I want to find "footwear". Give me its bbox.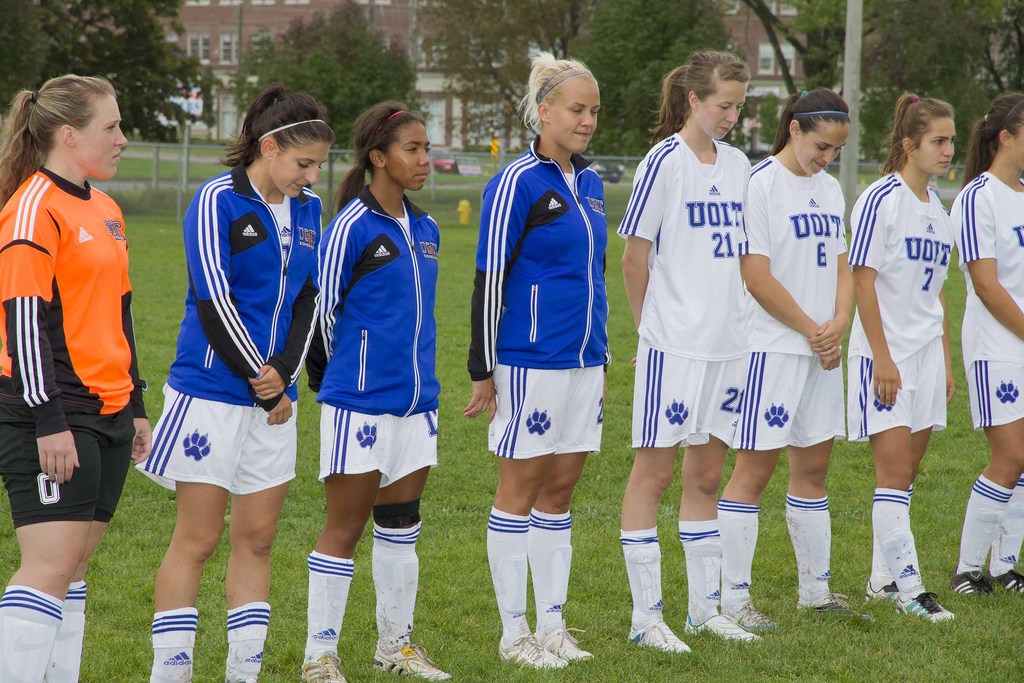
BBox(683, 612, 765, 649).
